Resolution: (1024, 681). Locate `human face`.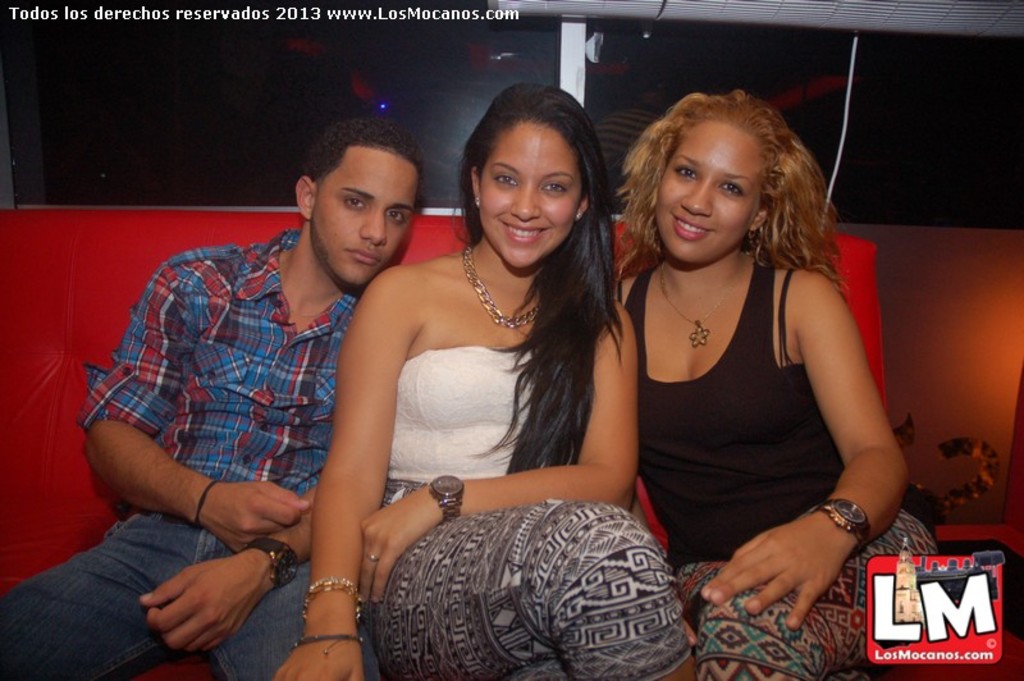
x1=483, y1=127, x2=575, y2=268.
